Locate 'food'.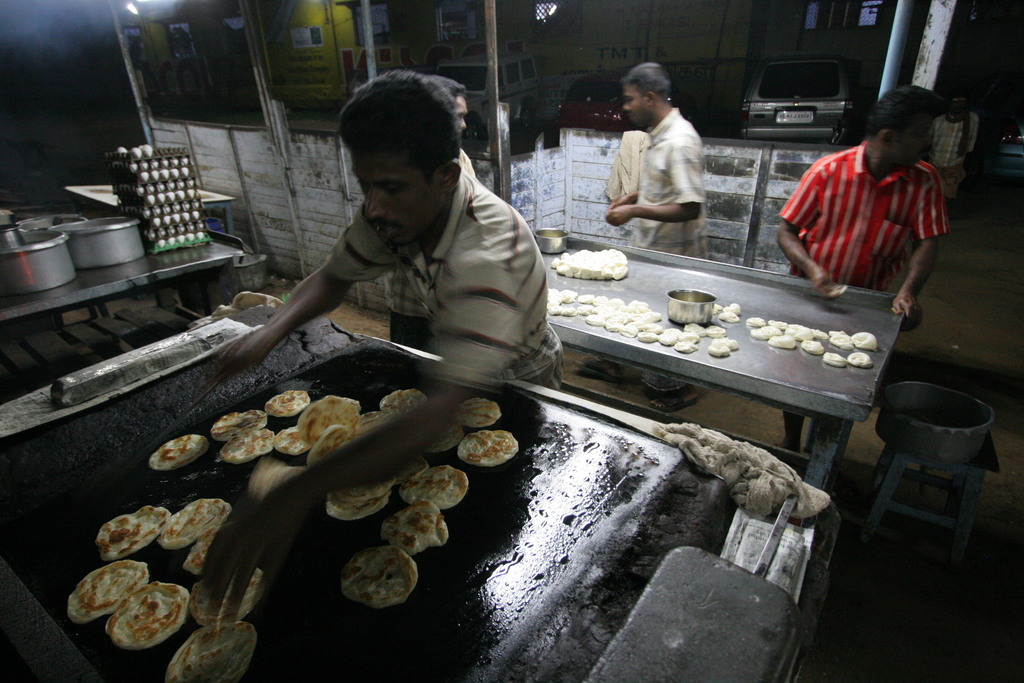
Bounding box: [left=166, top=618, right=257, bottom=682].
